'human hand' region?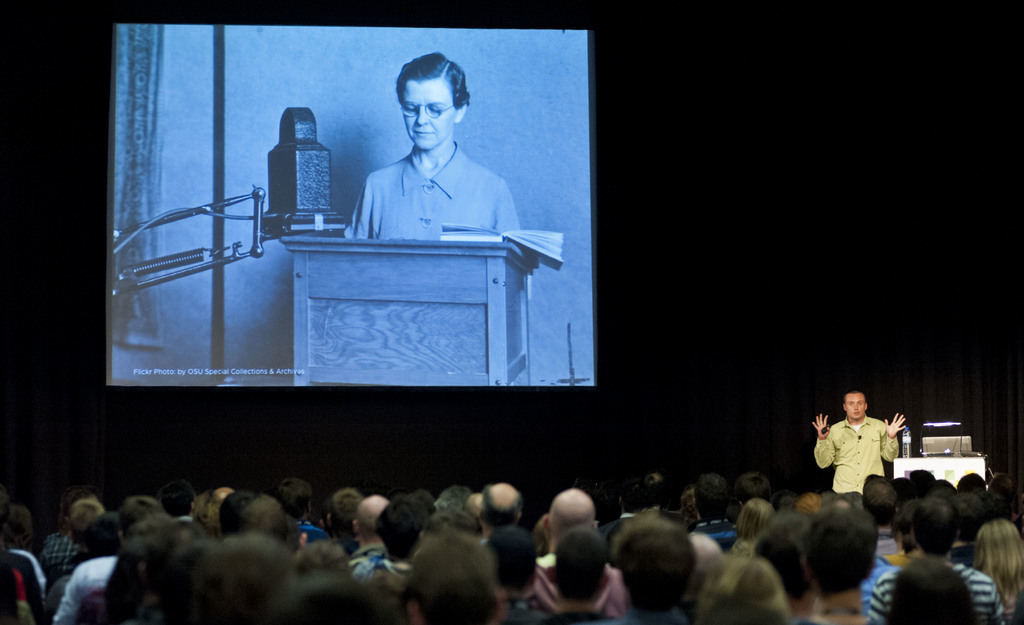
317/510/335/538
